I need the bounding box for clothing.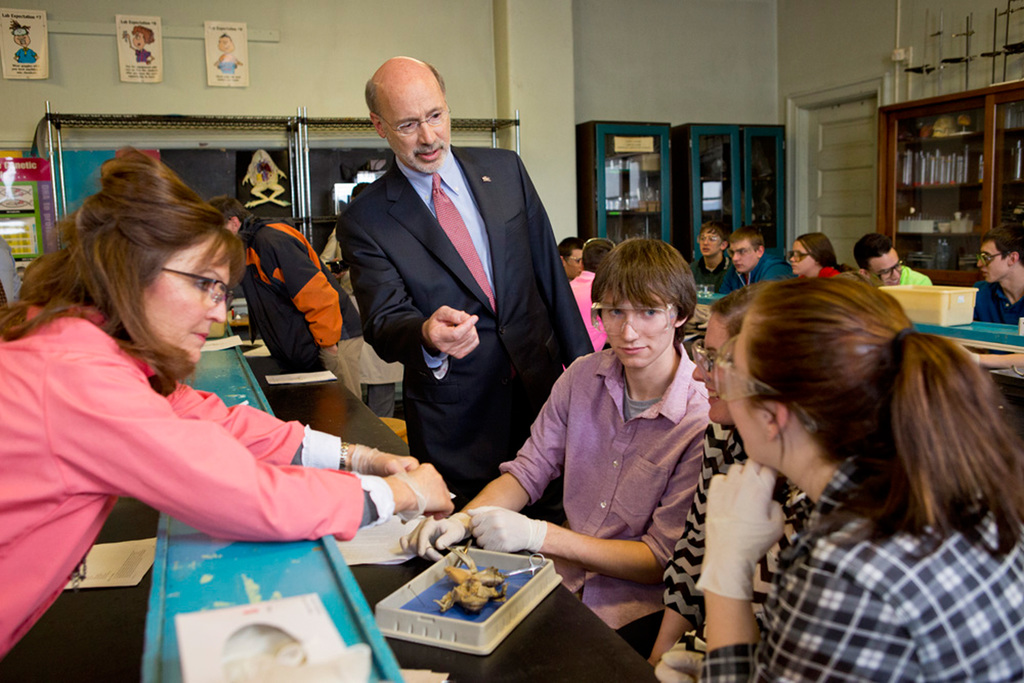
Here it is: <region>696, 463, 1023, 682</region>.
